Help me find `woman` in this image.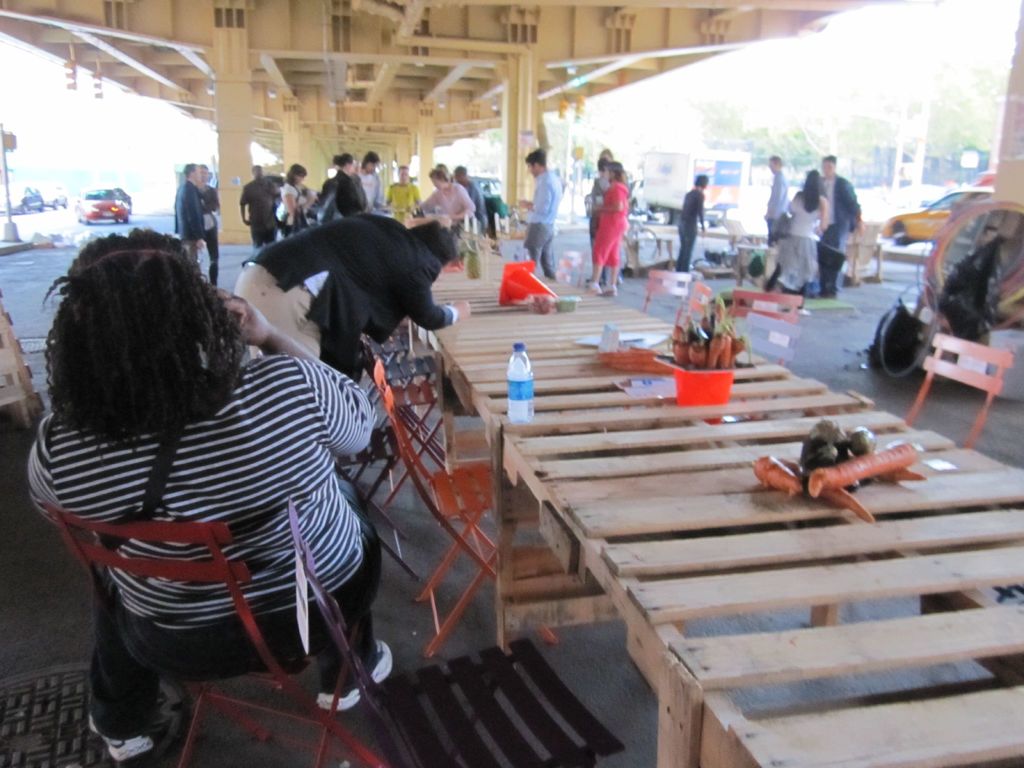
Found it: pyautogui.locateOnScreen(750, 168, 839, 307).
